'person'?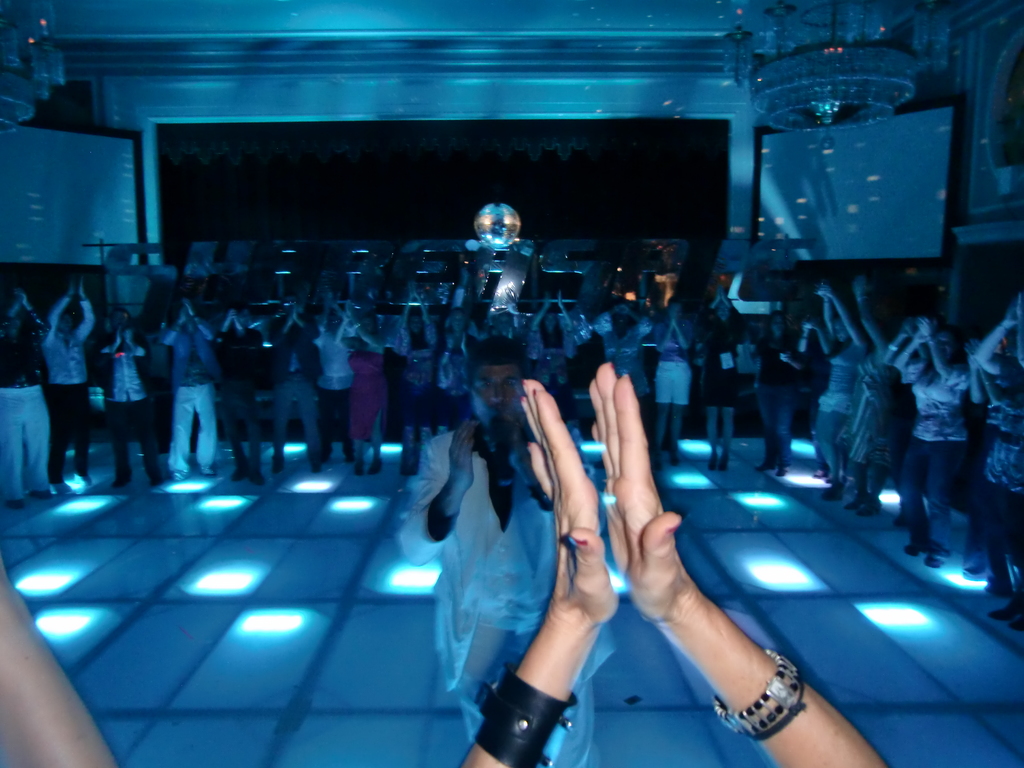
(x1=0, y1=285, x2=54, y2=508)
